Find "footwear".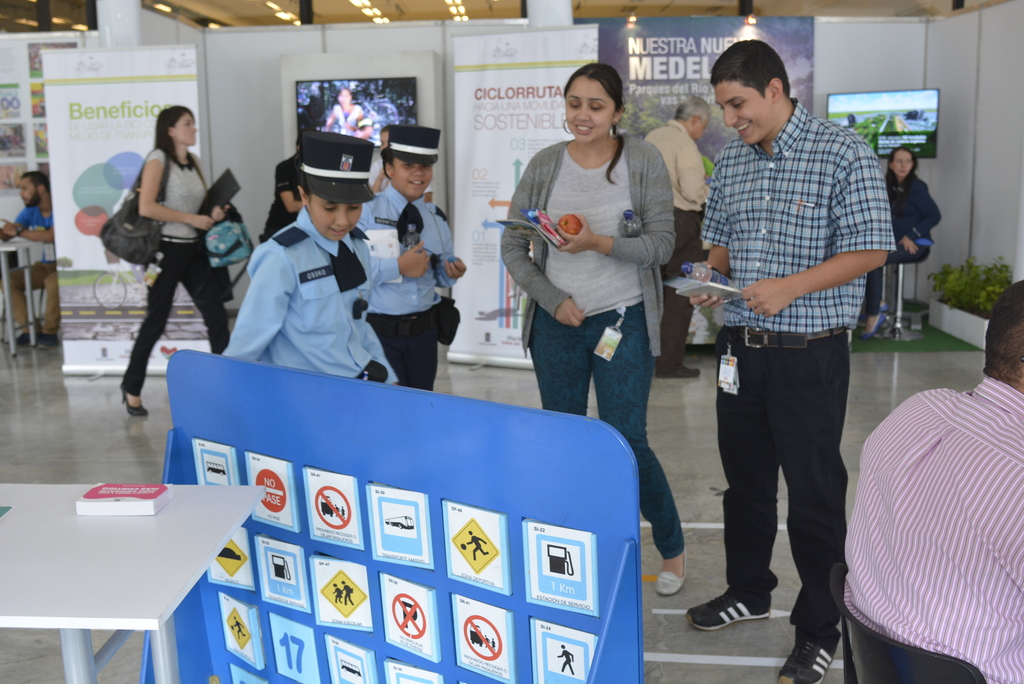
(left=118, top=384, right=148, bottom=415).
